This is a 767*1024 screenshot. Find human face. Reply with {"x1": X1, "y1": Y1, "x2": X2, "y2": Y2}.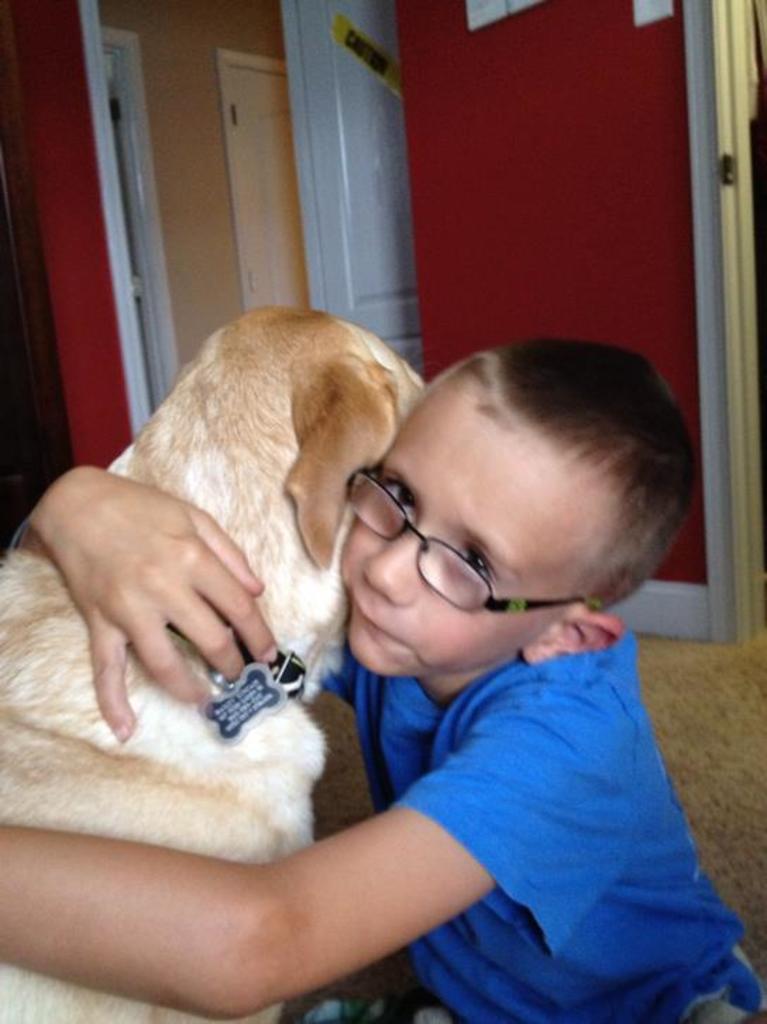
{"x1": 345, "y1": 377, "x2": 517, "y2": 684}.
